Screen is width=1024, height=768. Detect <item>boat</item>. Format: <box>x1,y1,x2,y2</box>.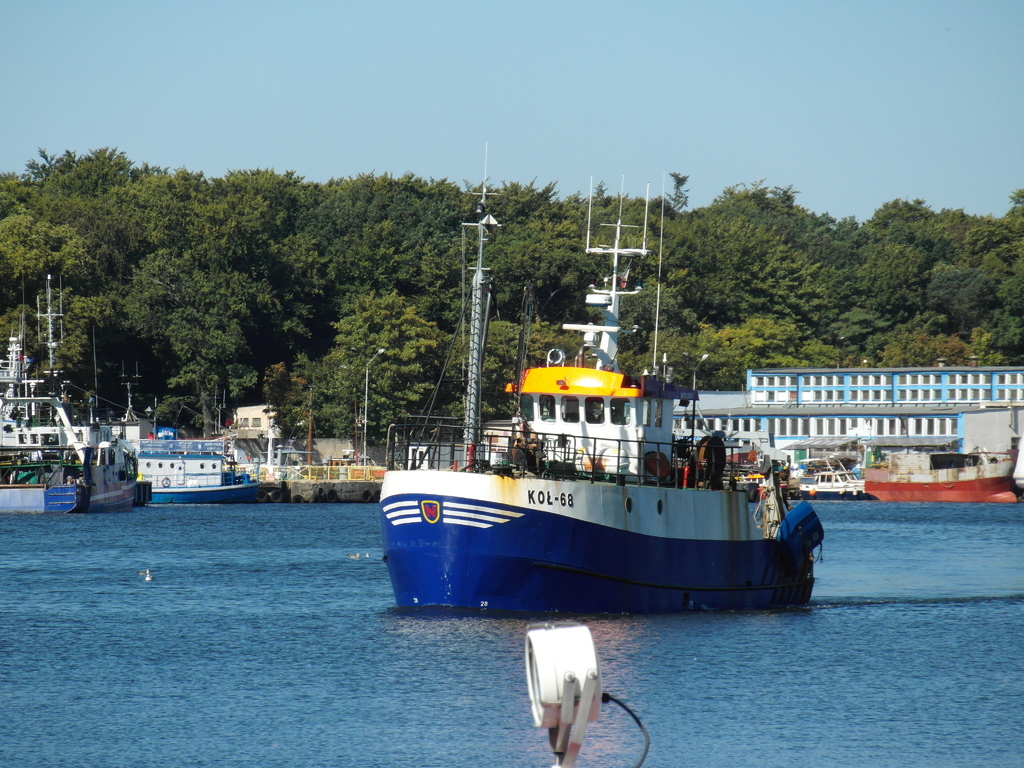
<box>856,449,1023,506</box>.
